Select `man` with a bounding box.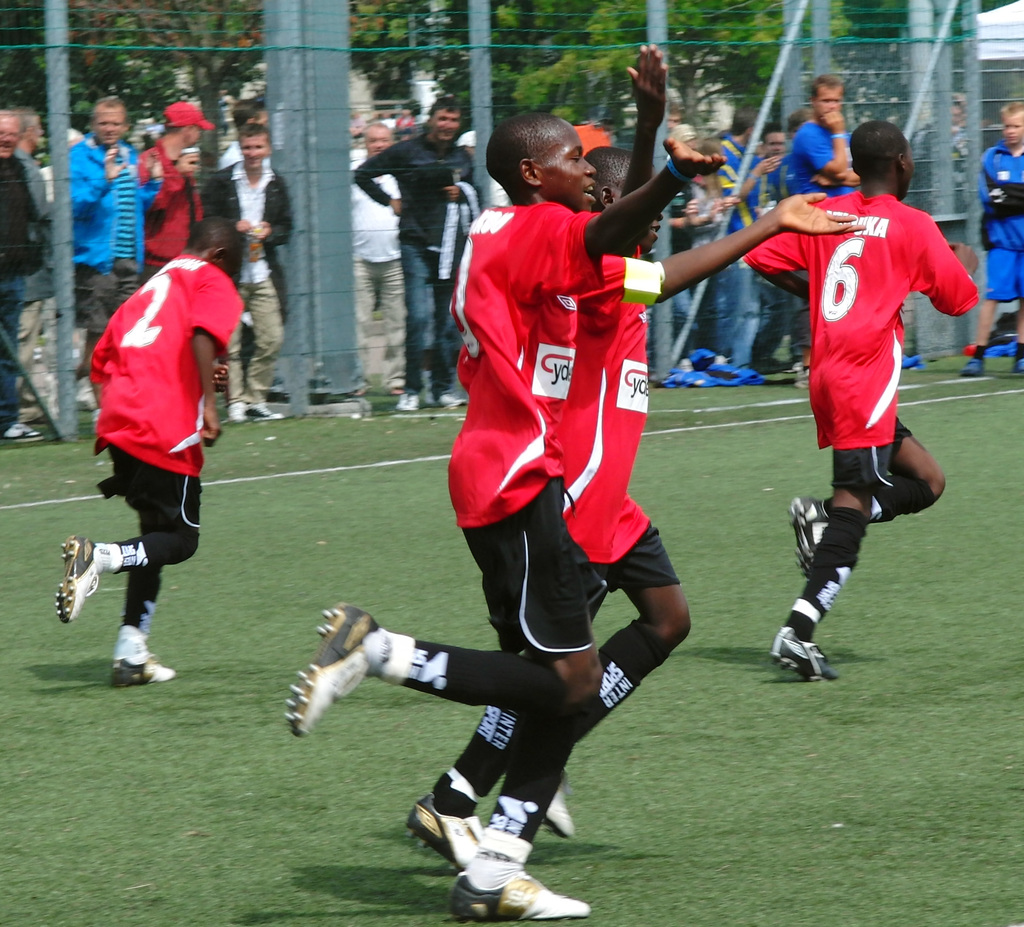
crop(56, 217, 248, 686).
